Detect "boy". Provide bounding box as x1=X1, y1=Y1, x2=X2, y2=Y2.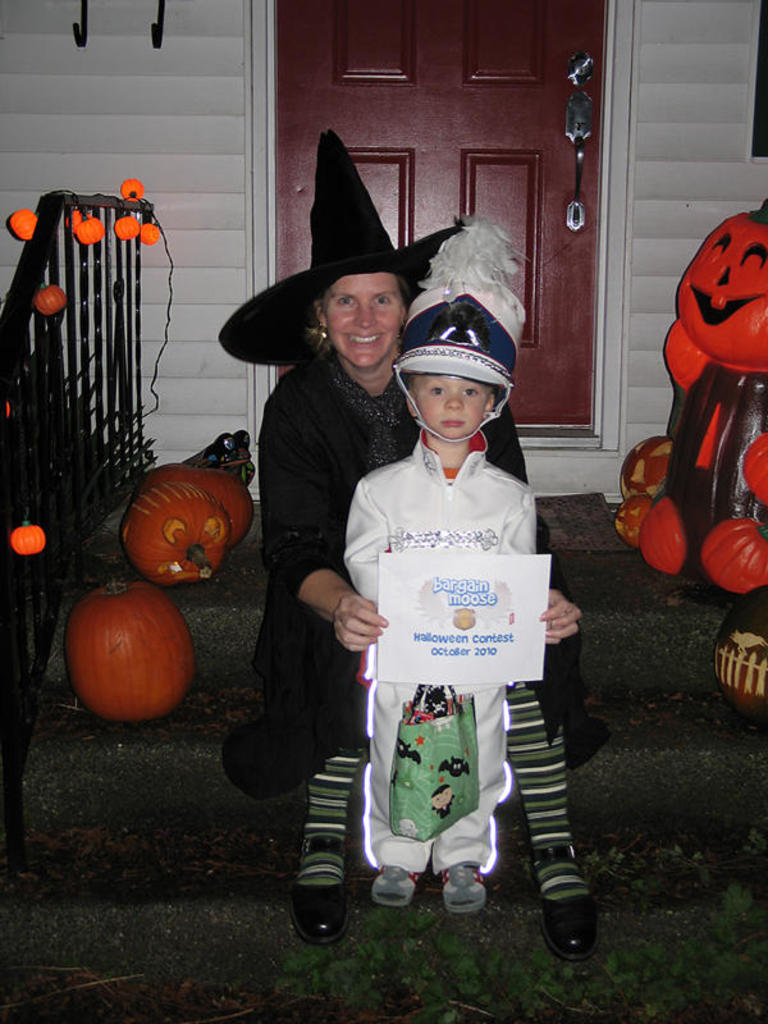
x1=316, y1=321, x2=580, y2=925.
